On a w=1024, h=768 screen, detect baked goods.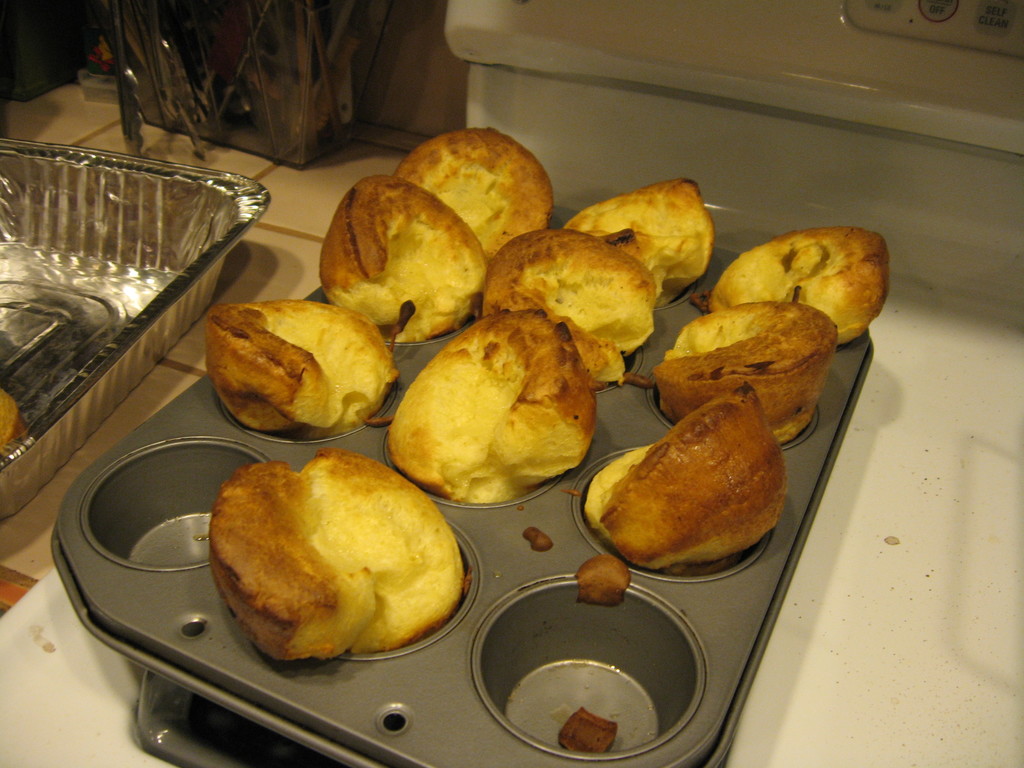
(x1=317, y1=173, x2=490, y2=342).
